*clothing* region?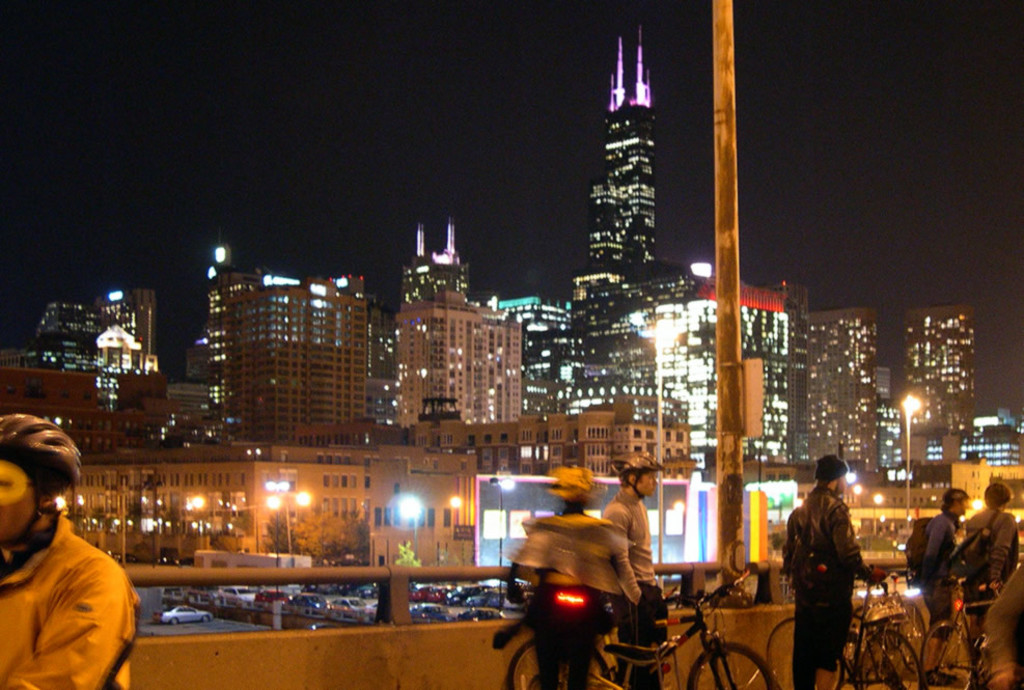
bbox=[9, 479, 136, 689]
